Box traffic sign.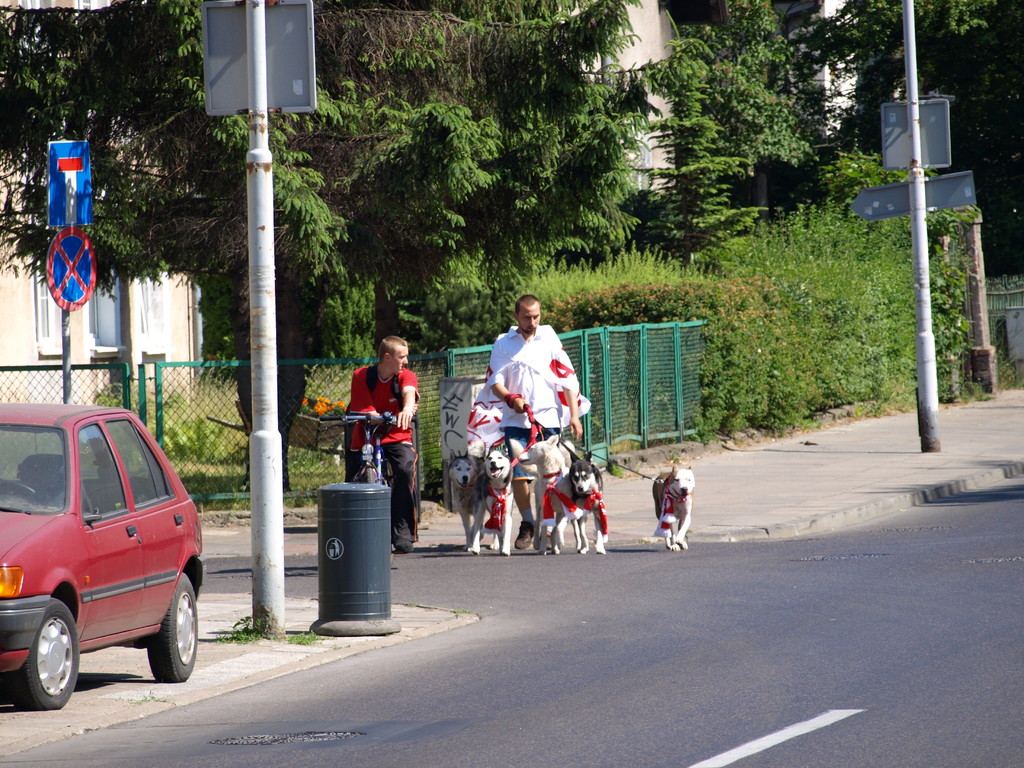
detection(45, 139, 95, 227).
